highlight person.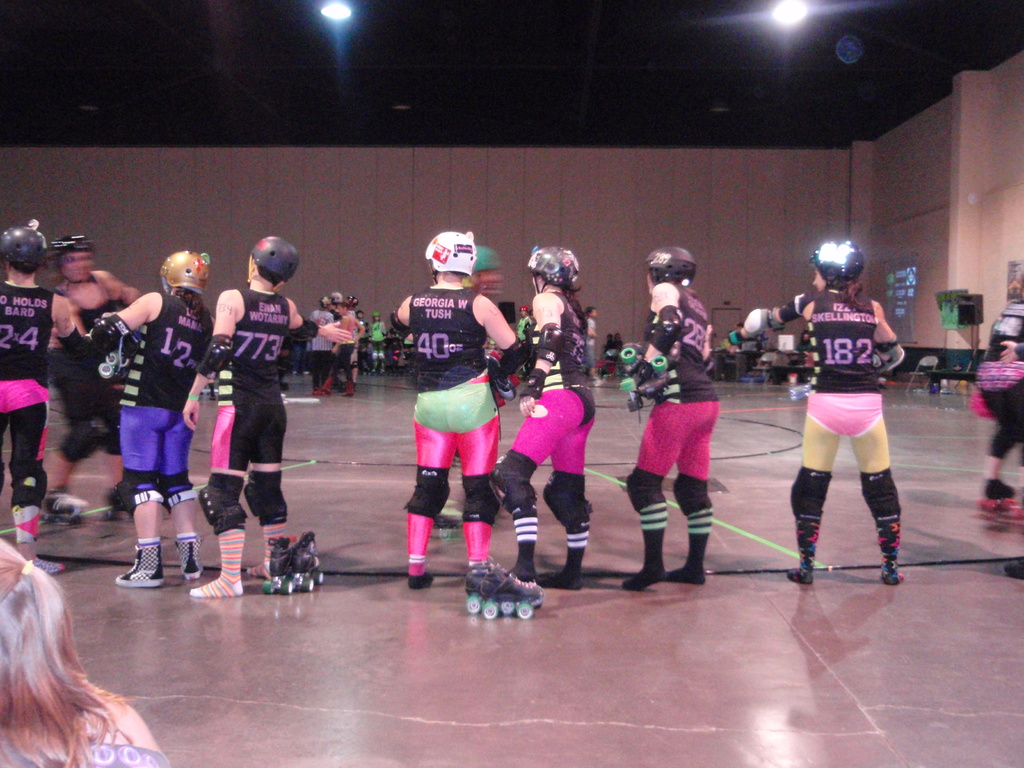
Highlighted region: 615 241 718 590.
